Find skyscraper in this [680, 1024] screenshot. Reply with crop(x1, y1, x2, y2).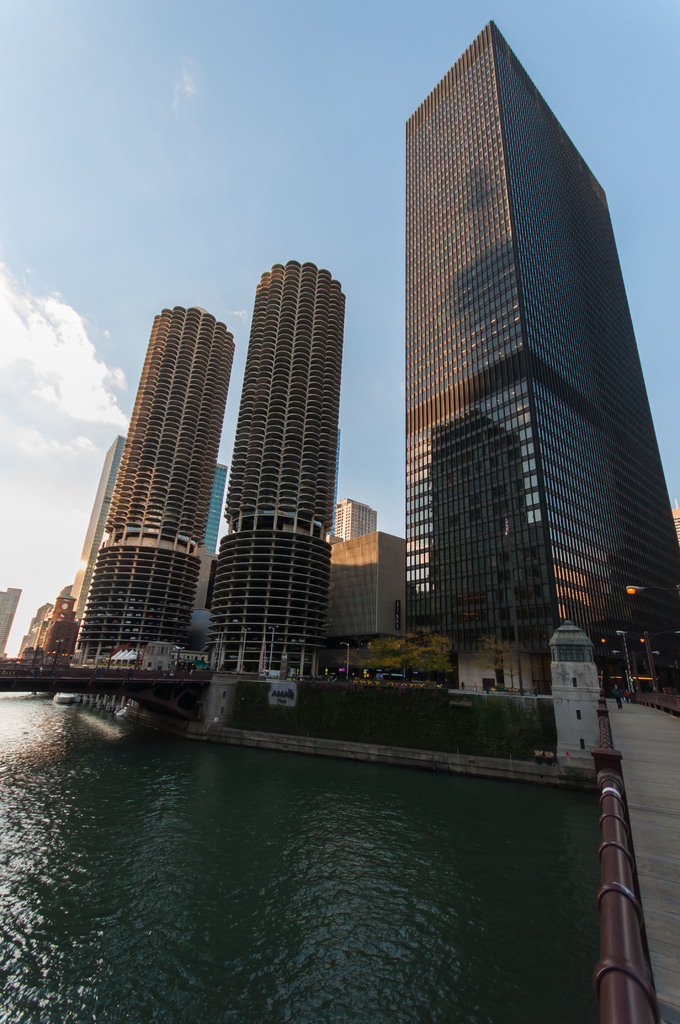
crop(386, 22, 675, 732).
